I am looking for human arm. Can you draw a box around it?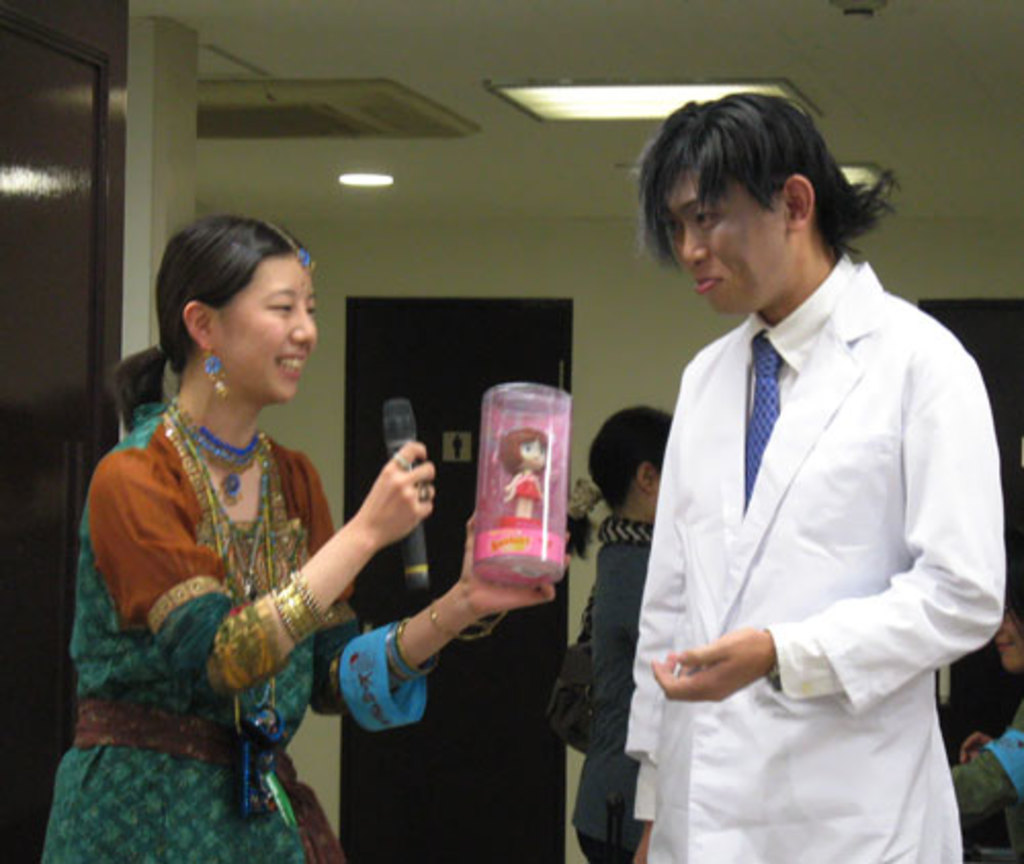
Sure, the bounding box is detection(958, 733, 987, 760).
